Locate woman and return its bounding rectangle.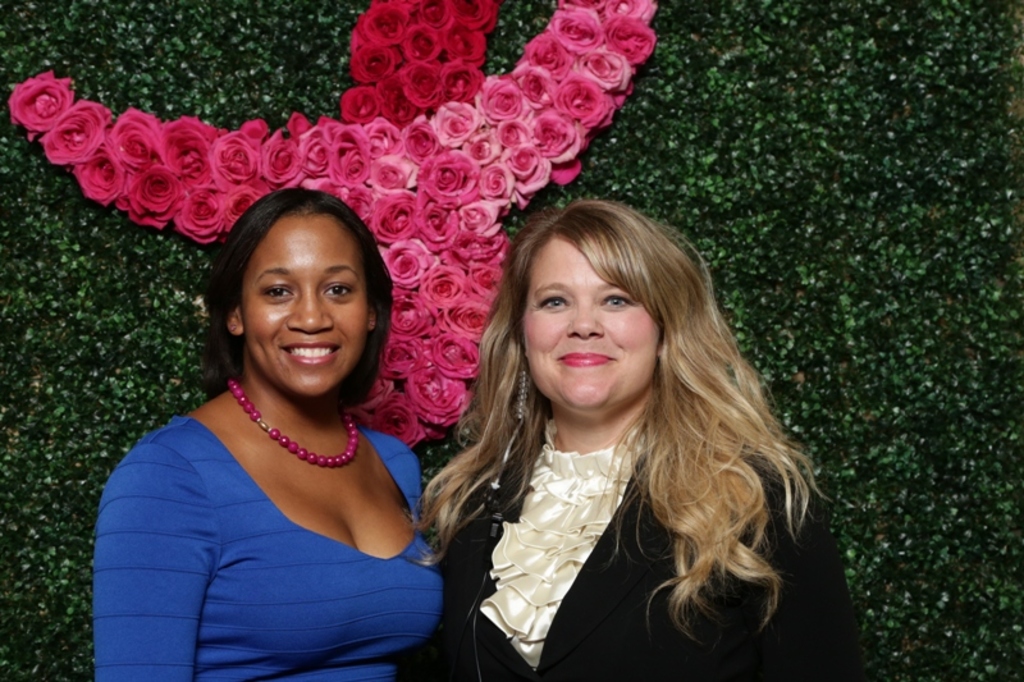
x1=407, y1=201, x2=864, y2=681.
